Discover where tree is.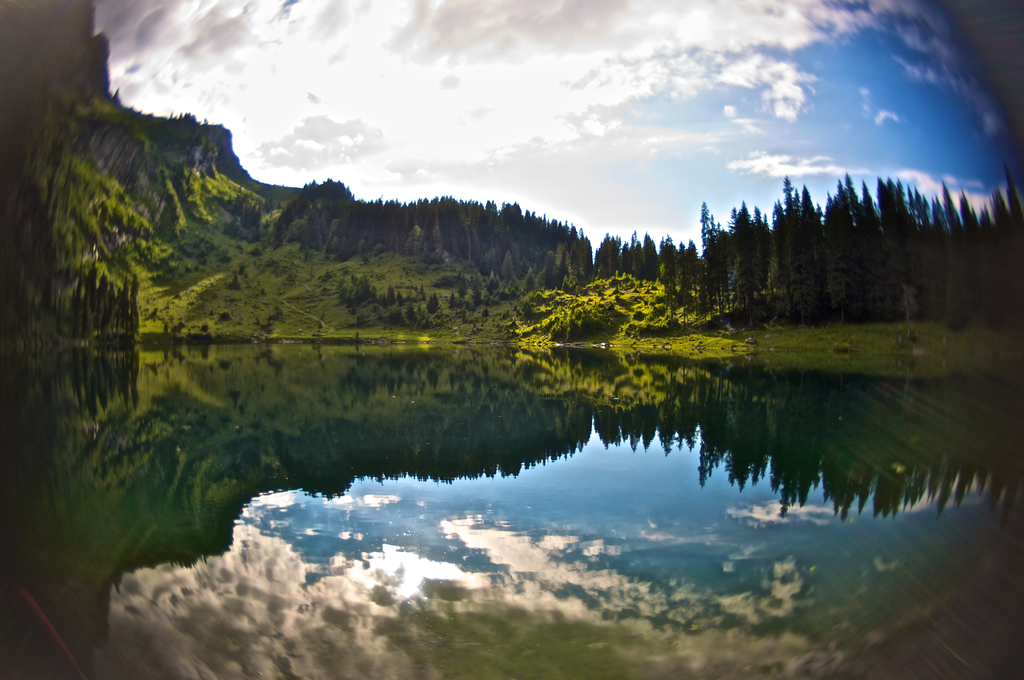
Discovered at x1=646 y1=229 x2=663 y2=287.
